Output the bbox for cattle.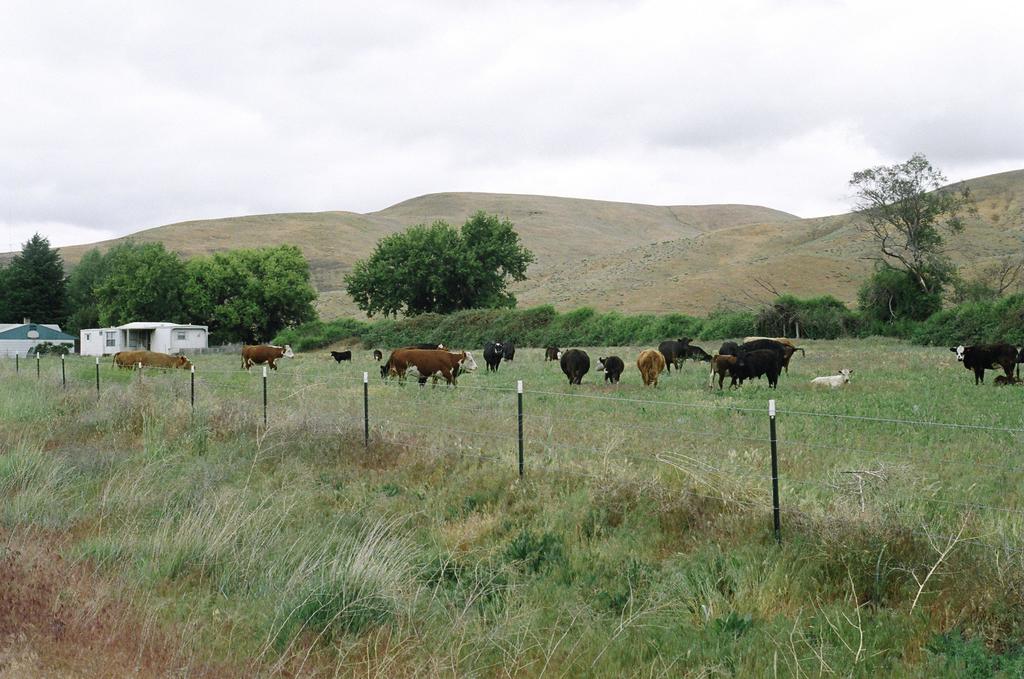
BBox(236, 340, 294, 373).
